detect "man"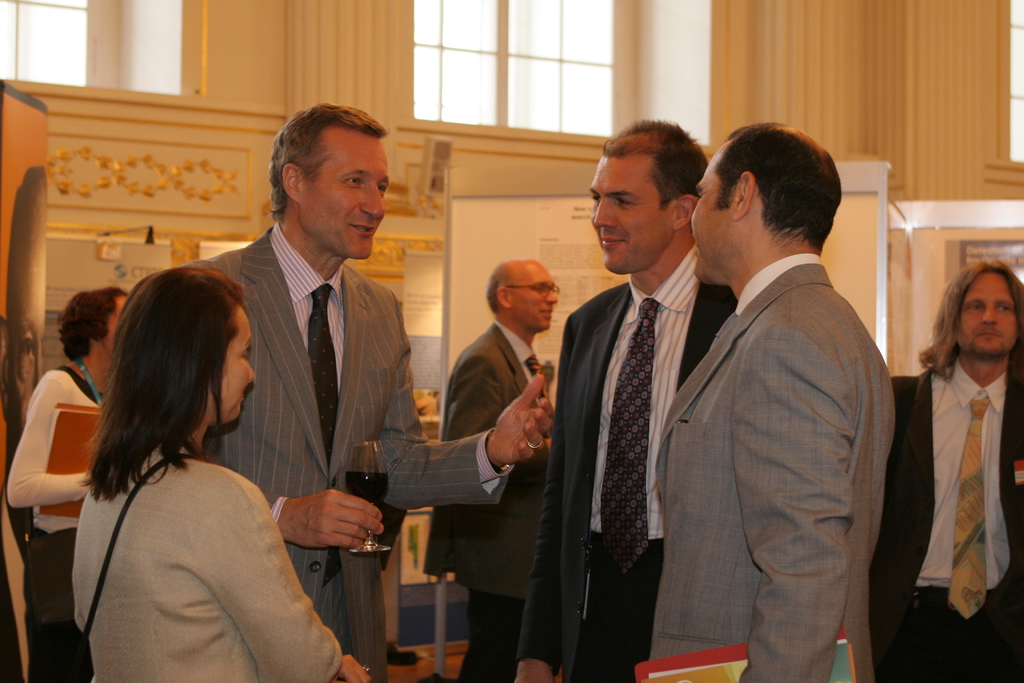
{"x1": 198, "y1": 110, "x2": 543, "y2": 682}
